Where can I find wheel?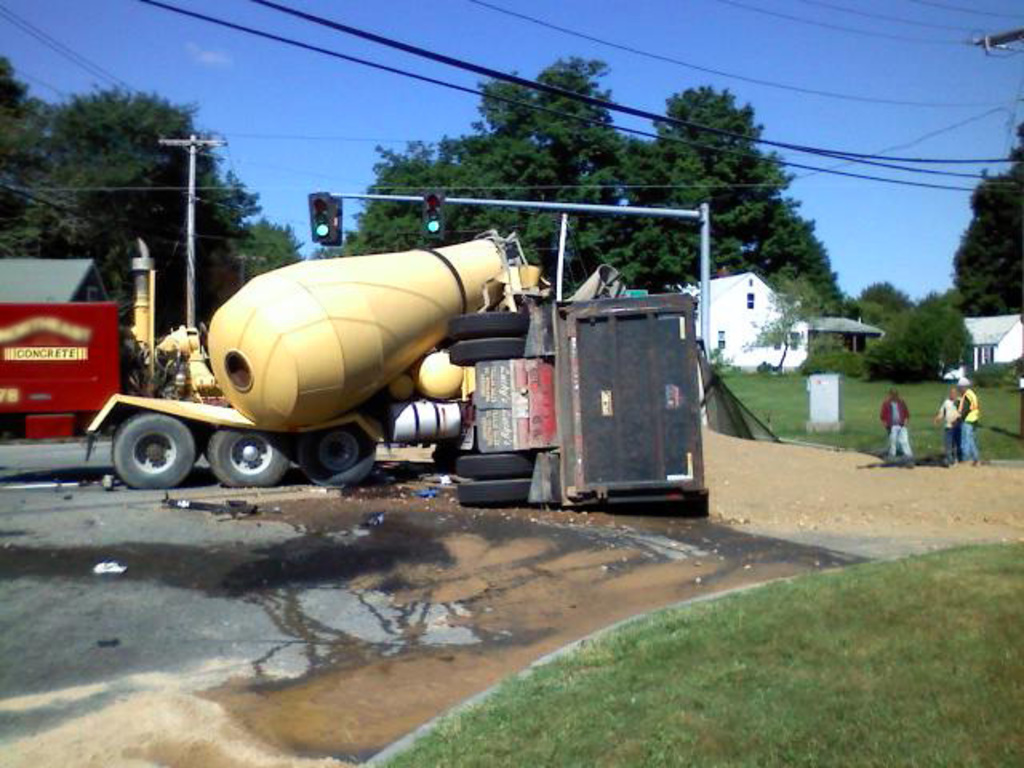
You can find it at left=456, top=482, right=531, bottom=506.
